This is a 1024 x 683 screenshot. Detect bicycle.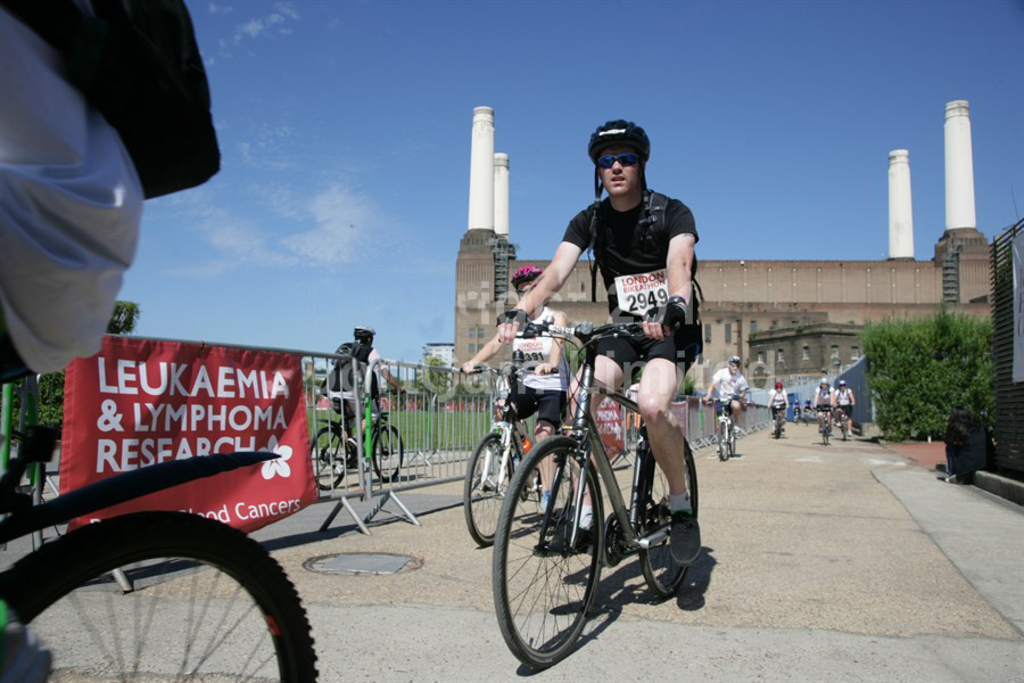
Rect(298, 367, 412, 497).
